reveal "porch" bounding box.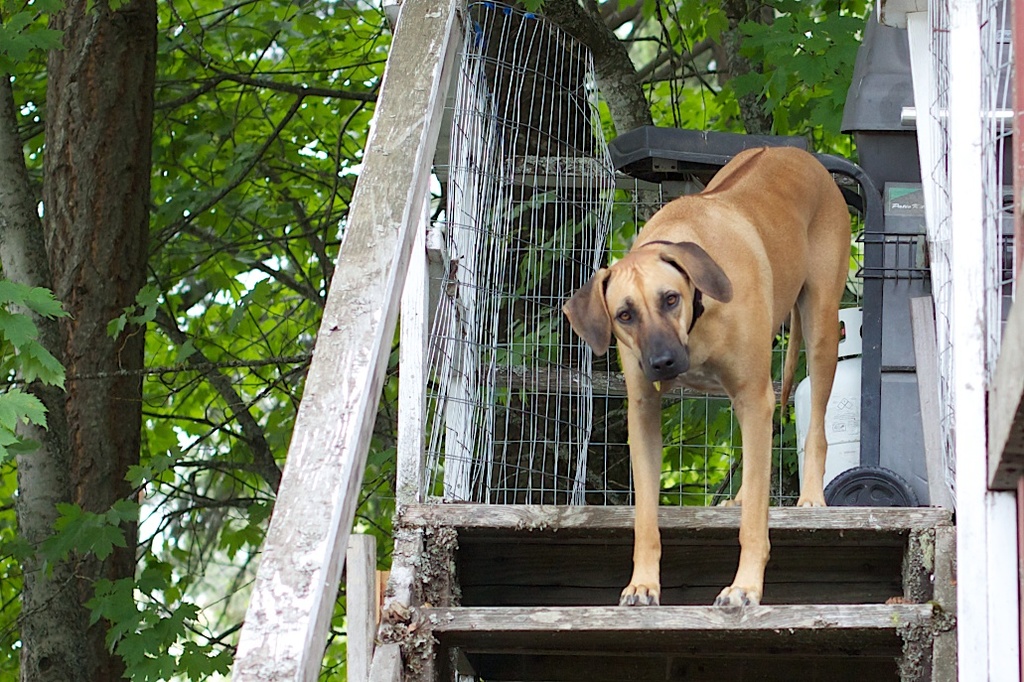
Revealed: region(397, 474, 987, 681).
